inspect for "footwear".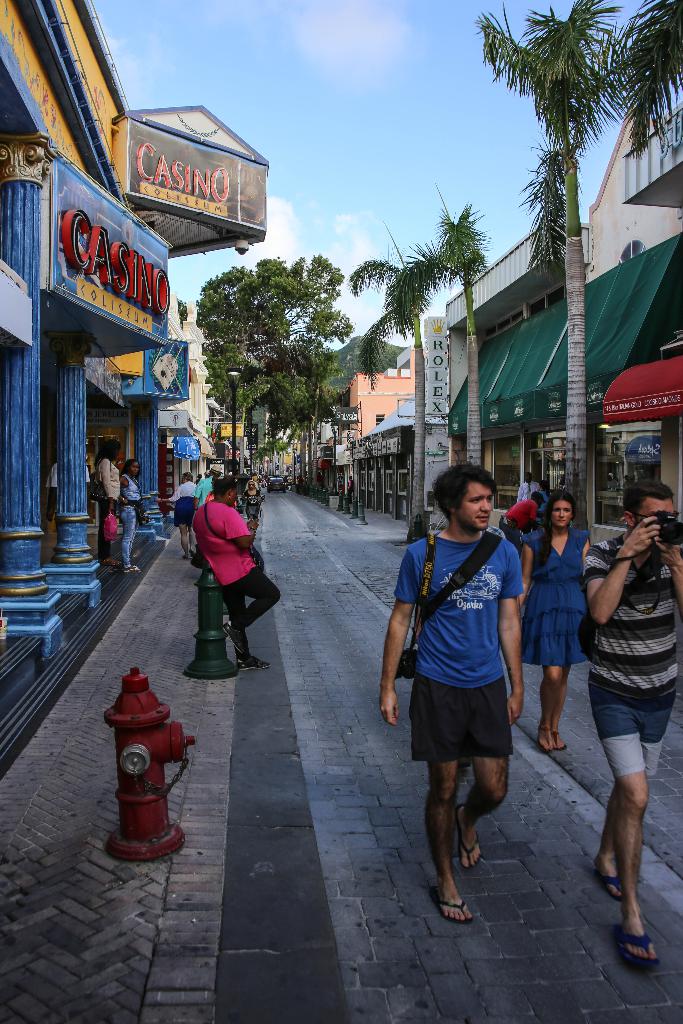
Inspection: l=239, t=652, r=267, b=665.
